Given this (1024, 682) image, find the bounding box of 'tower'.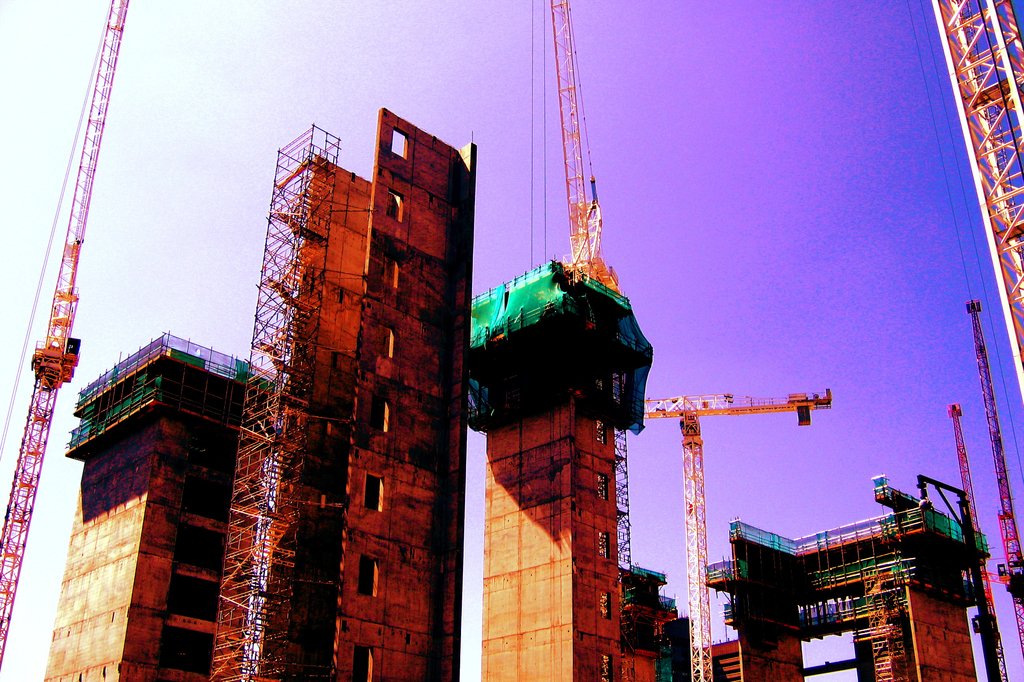
region(205, 88, 471, 681).
